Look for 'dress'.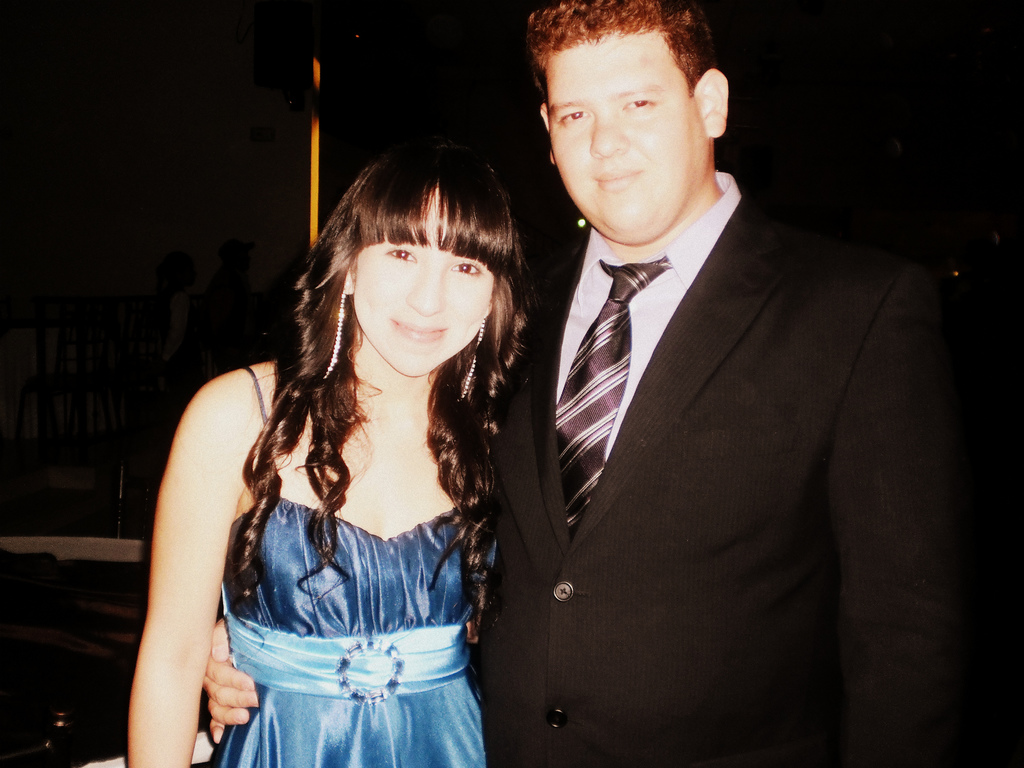
Found: detection(148, 291, 511, 746).
